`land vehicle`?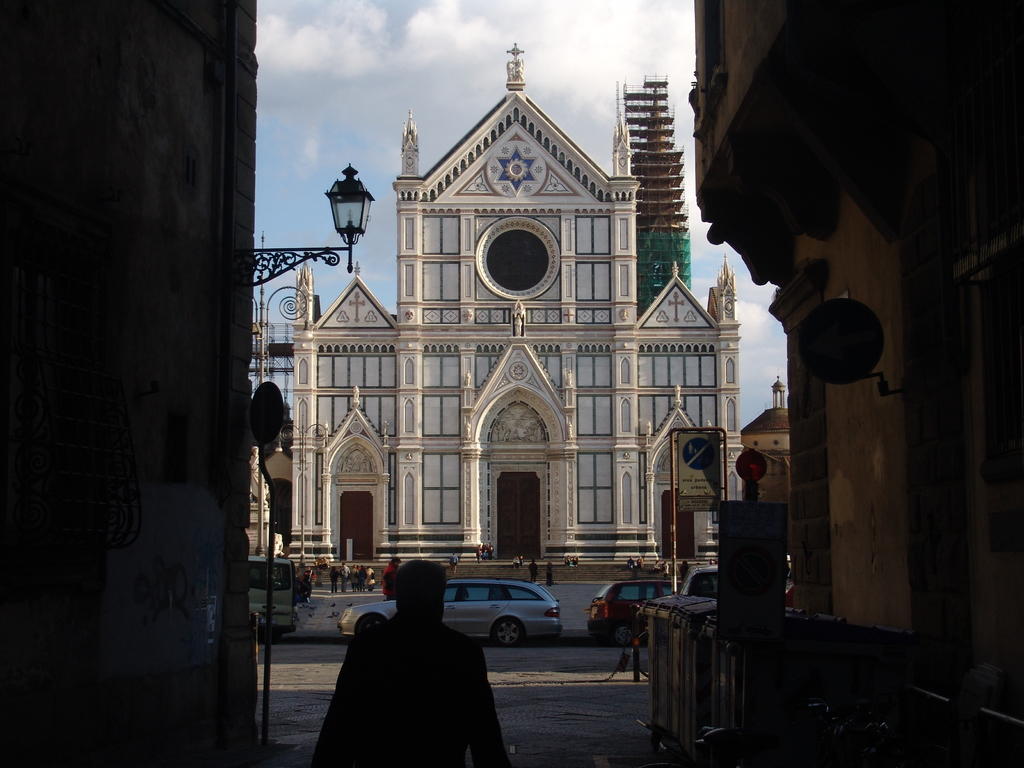
bbox=(685, 566, 716, 596)
